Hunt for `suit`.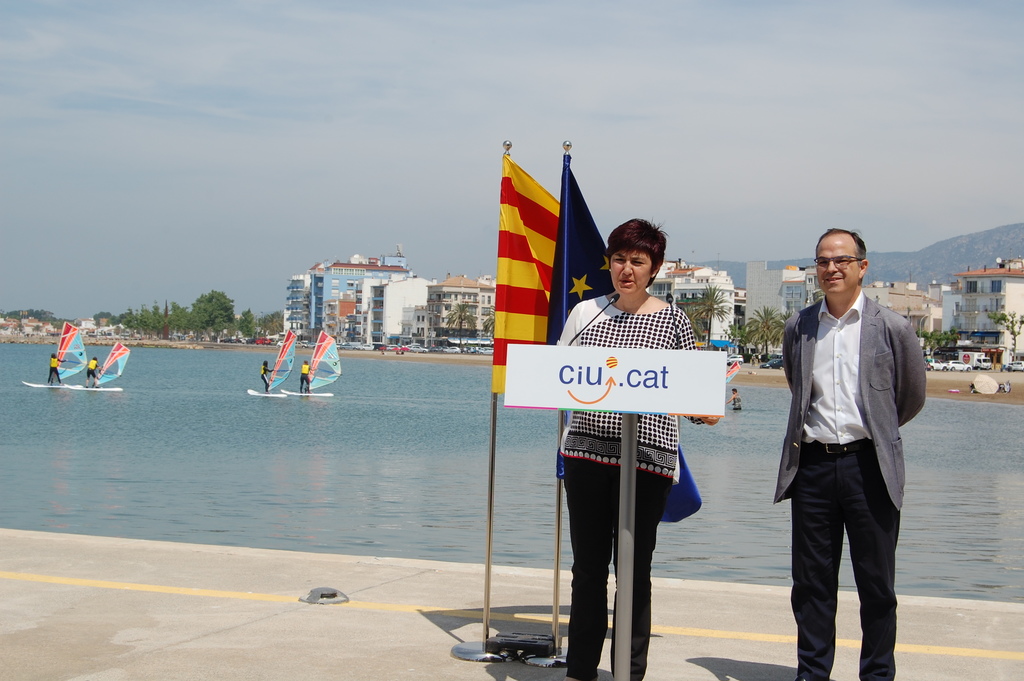
Hunted down at 781:275:921:672.
